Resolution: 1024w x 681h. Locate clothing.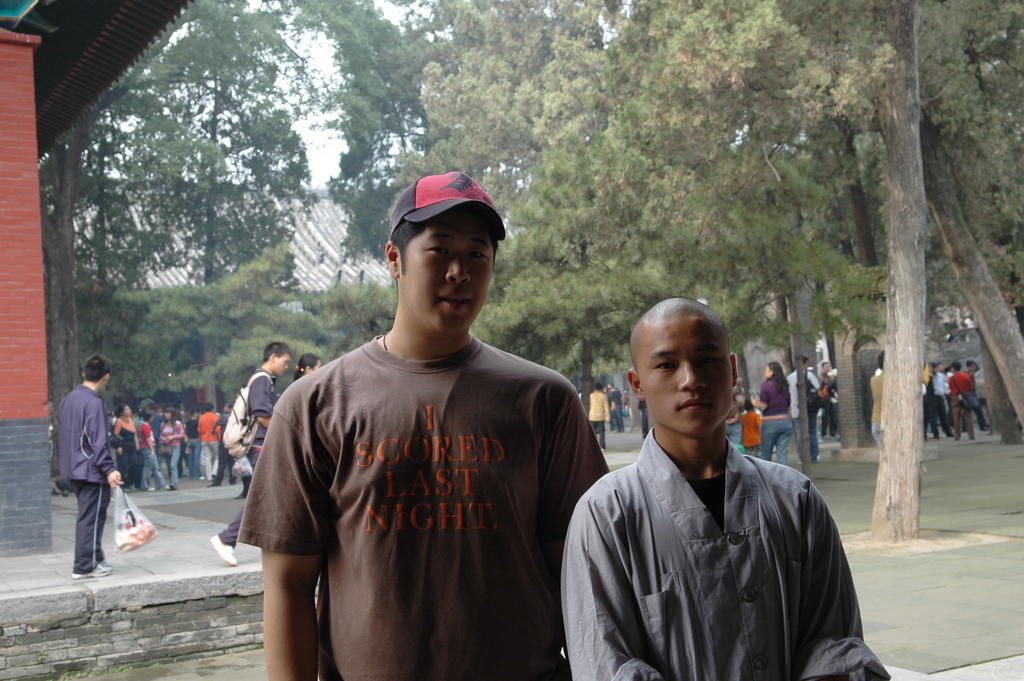
pyautogui.locateOnScreen(216, 377, 278, 539).
